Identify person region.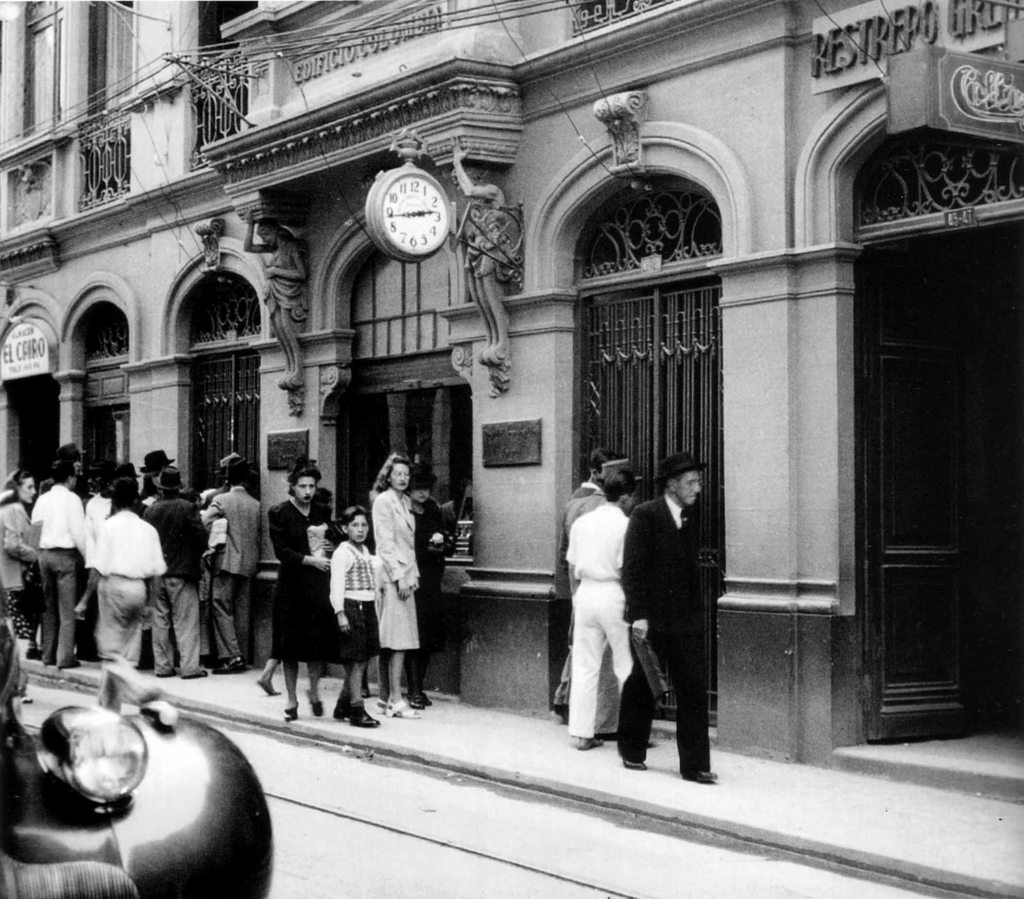
Region: (569, 447, 626, 496).
